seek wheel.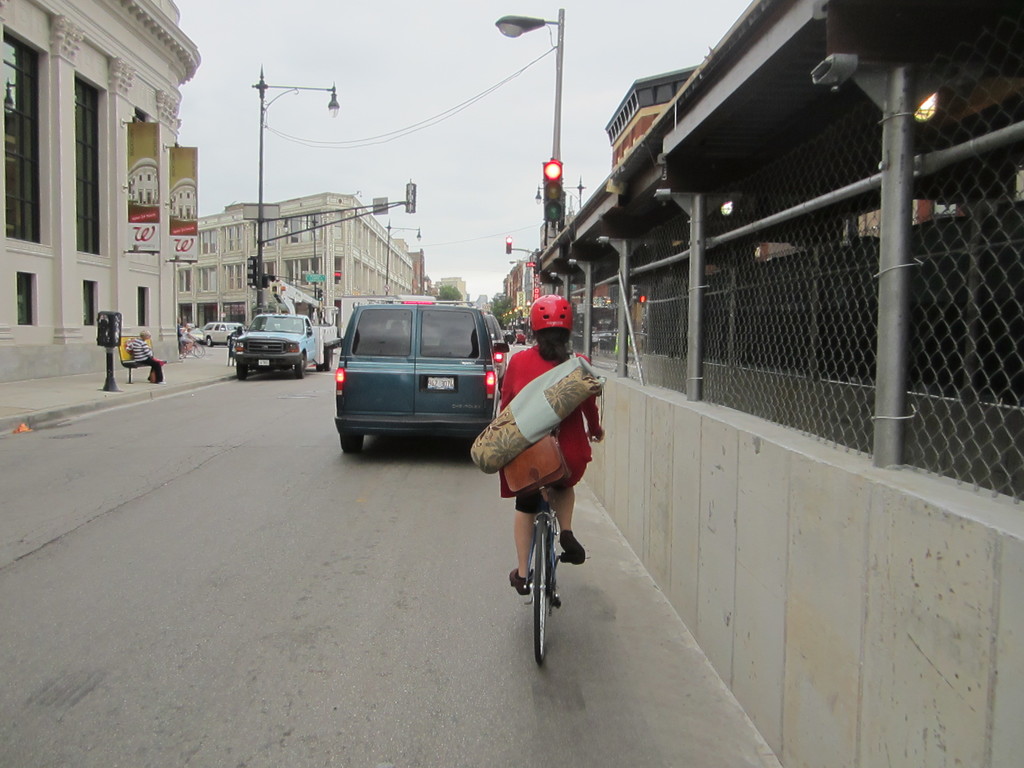
(left=333, top=422, right=362, bottom=451).
